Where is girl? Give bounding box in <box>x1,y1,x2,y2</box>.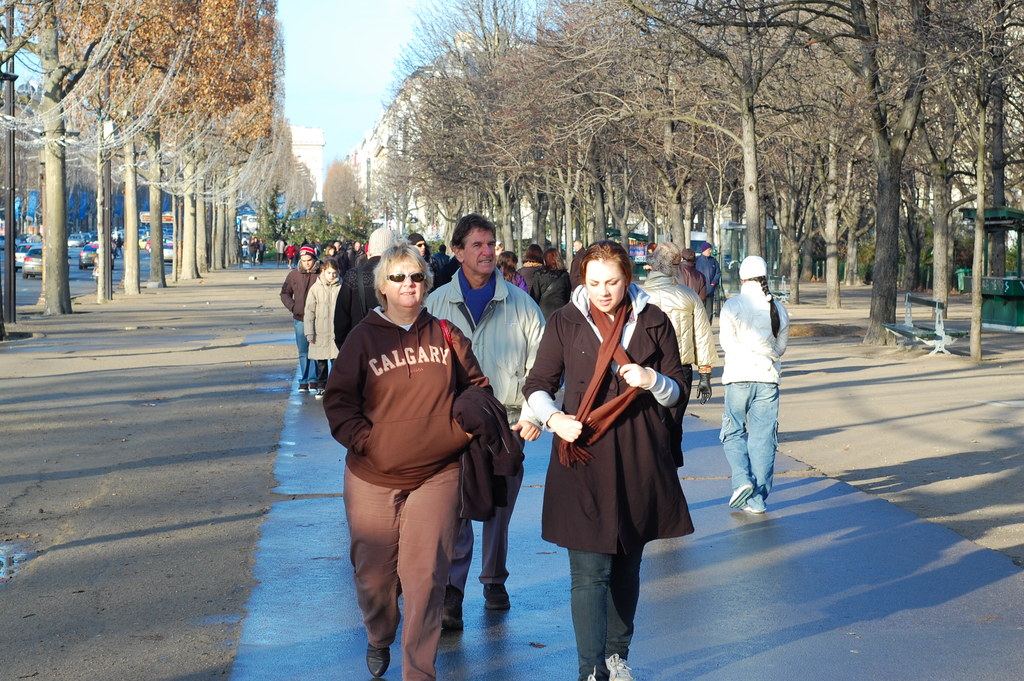
<box>303,257,342,399</box>.
